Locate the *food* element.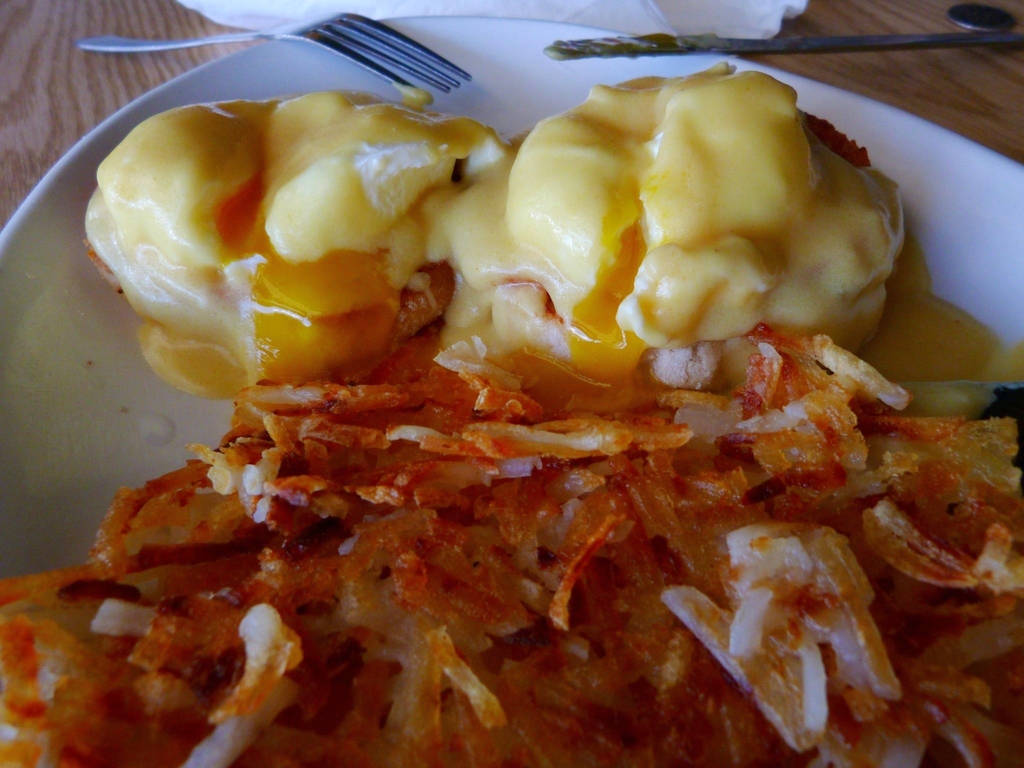
Element bbox: BBox(458, 65, 913, 404).
